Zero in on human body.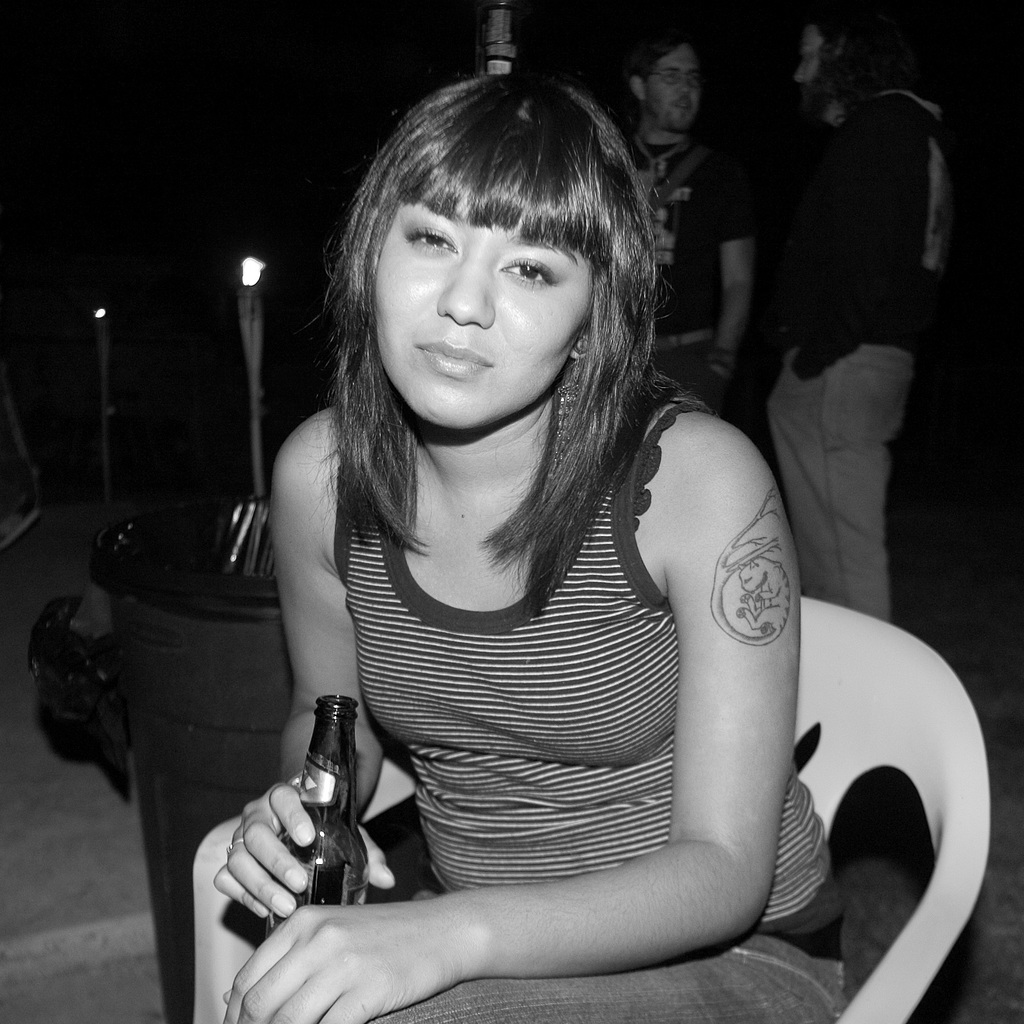
Zeroed in: crop(619, 120, 757, 416).
